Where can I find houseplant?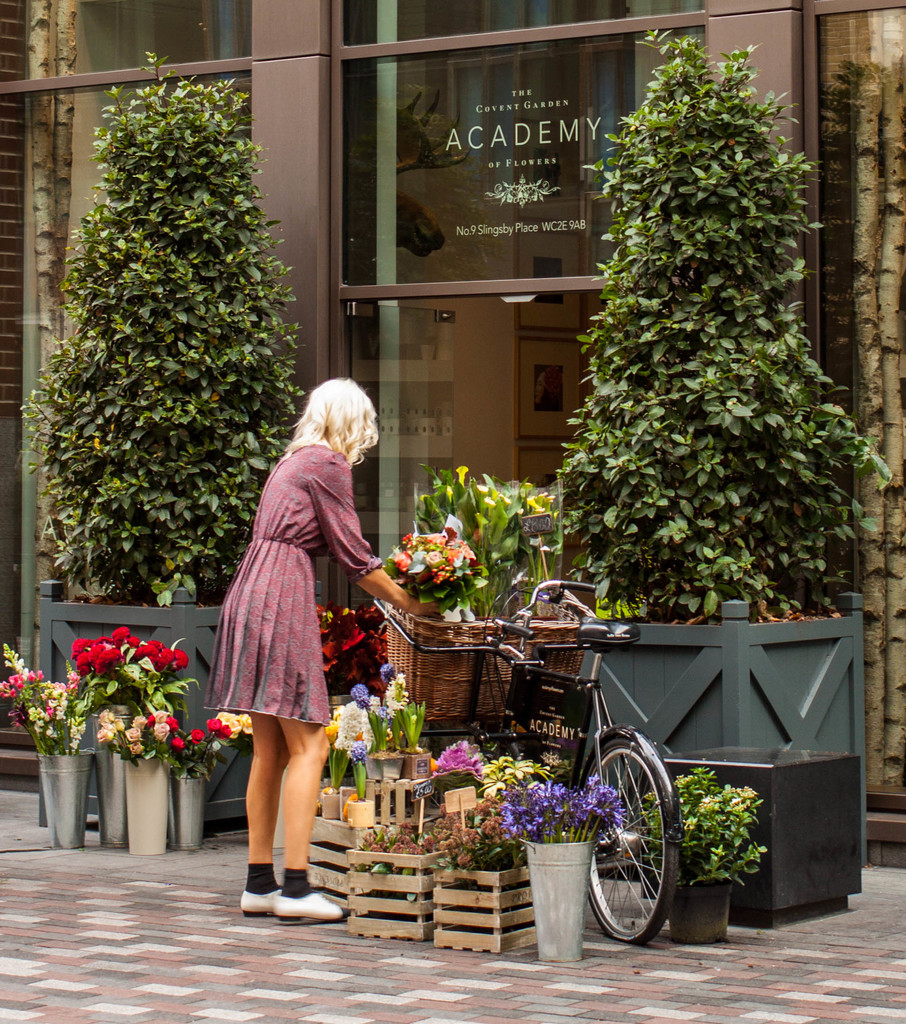
You can find it at crop(401, 704, 436, 781).
